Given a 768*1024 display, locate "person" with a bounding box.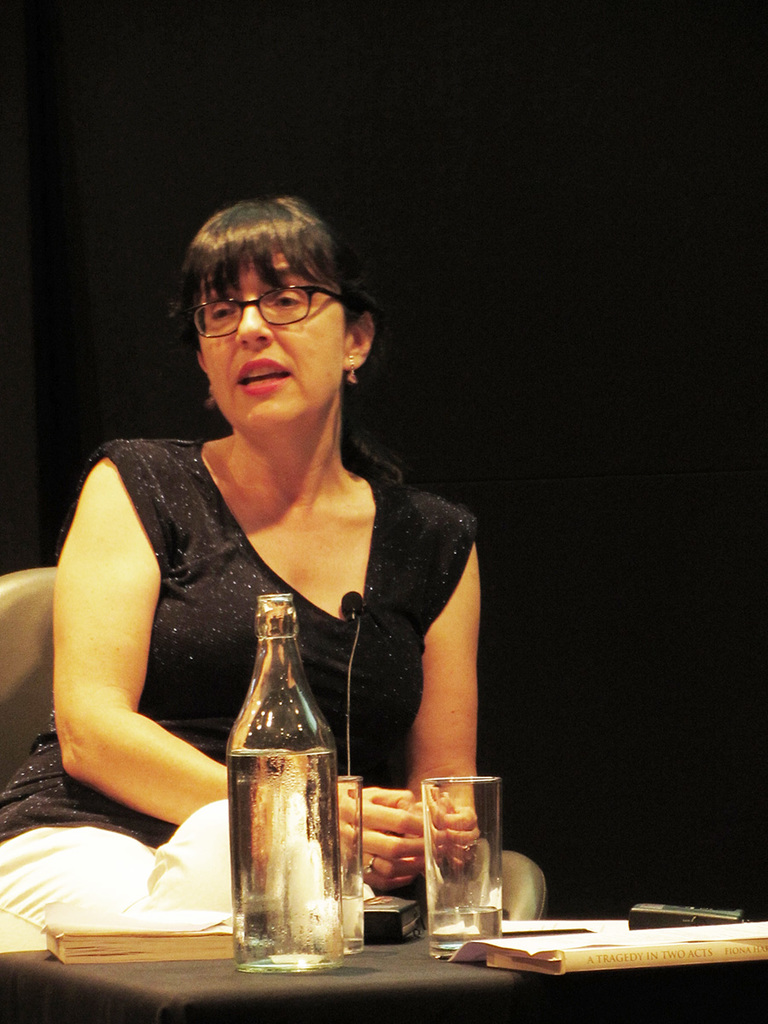
Located: Rect(55, 176, 518, 909).
